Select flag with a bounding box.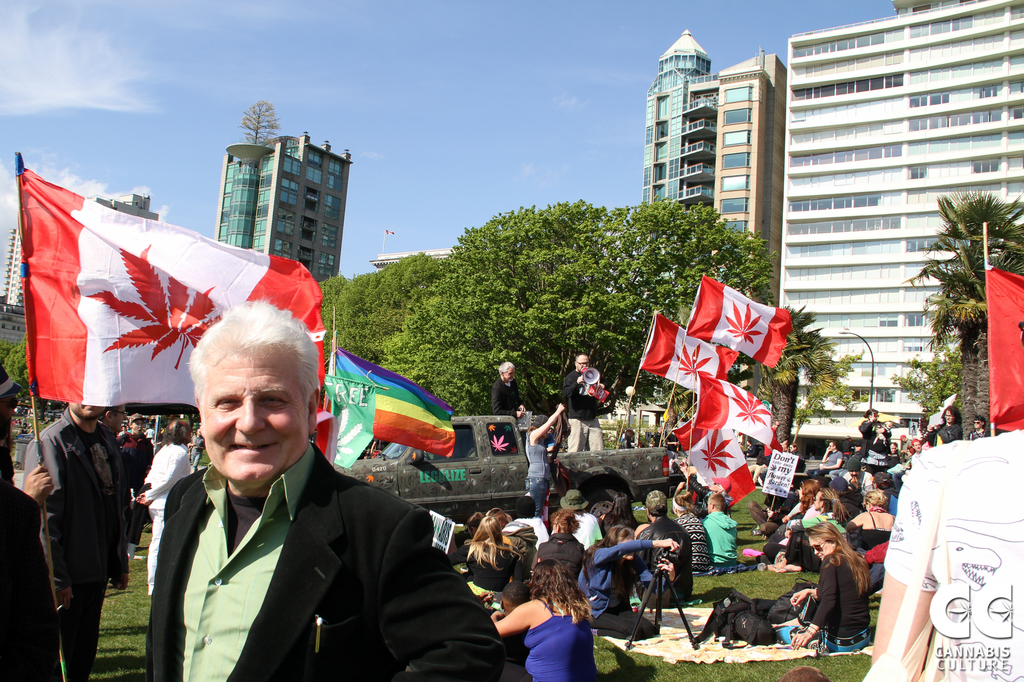
region(987, 262, 1023, 433).
